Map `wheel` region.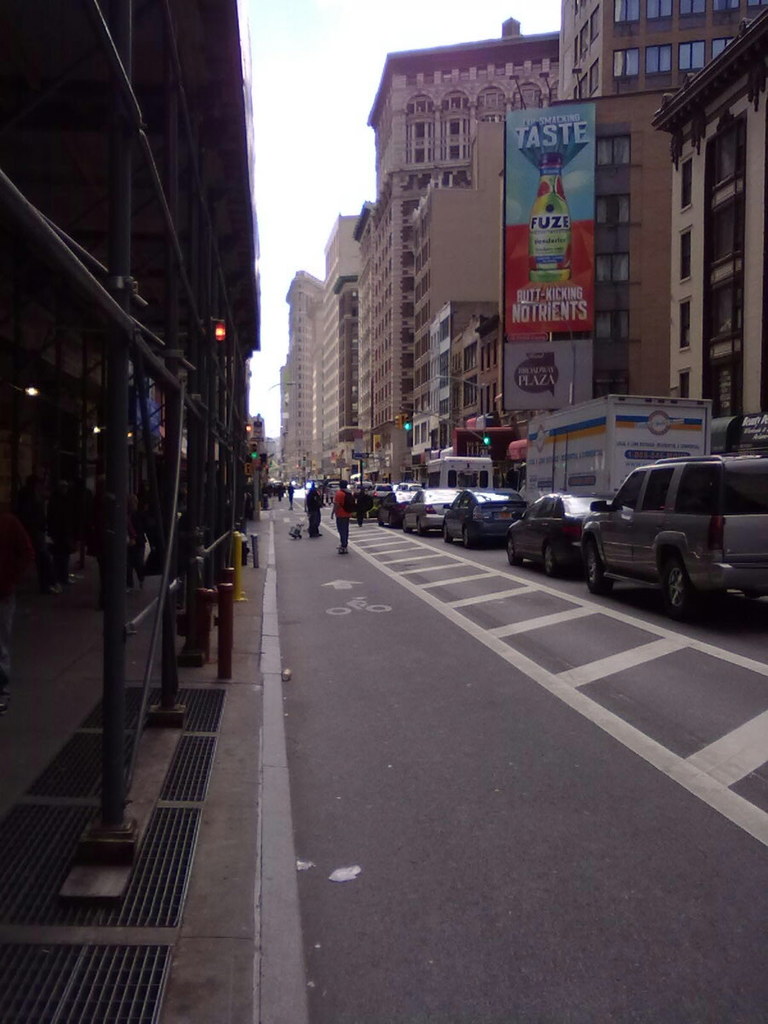
Mapped to [652,551,724,619].
